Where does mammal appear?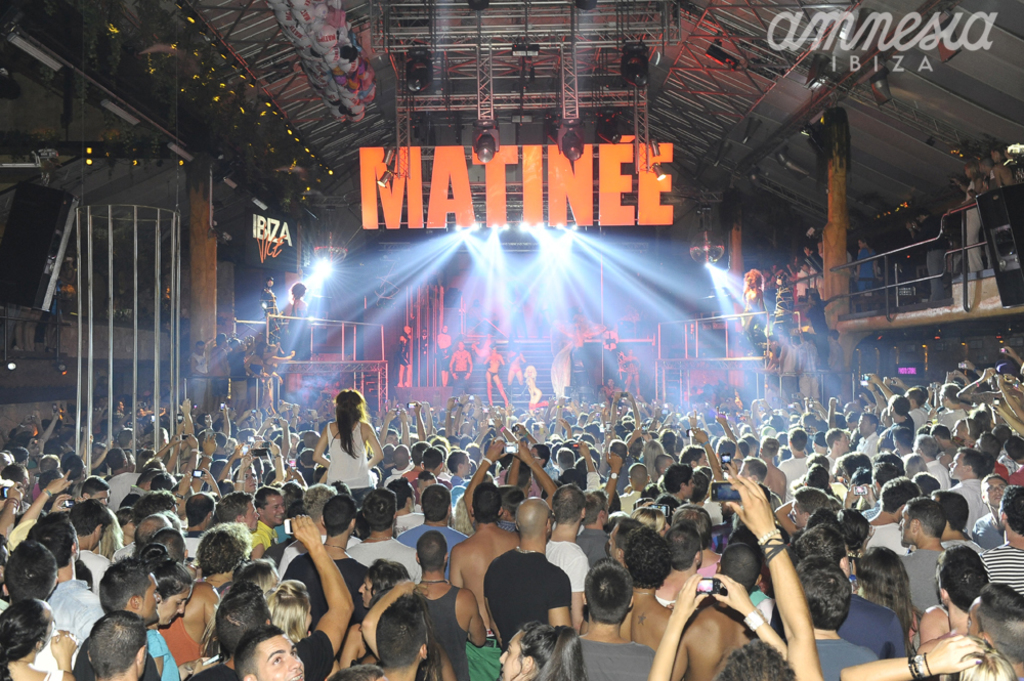
Appears at [434, 324, 457, 384].
